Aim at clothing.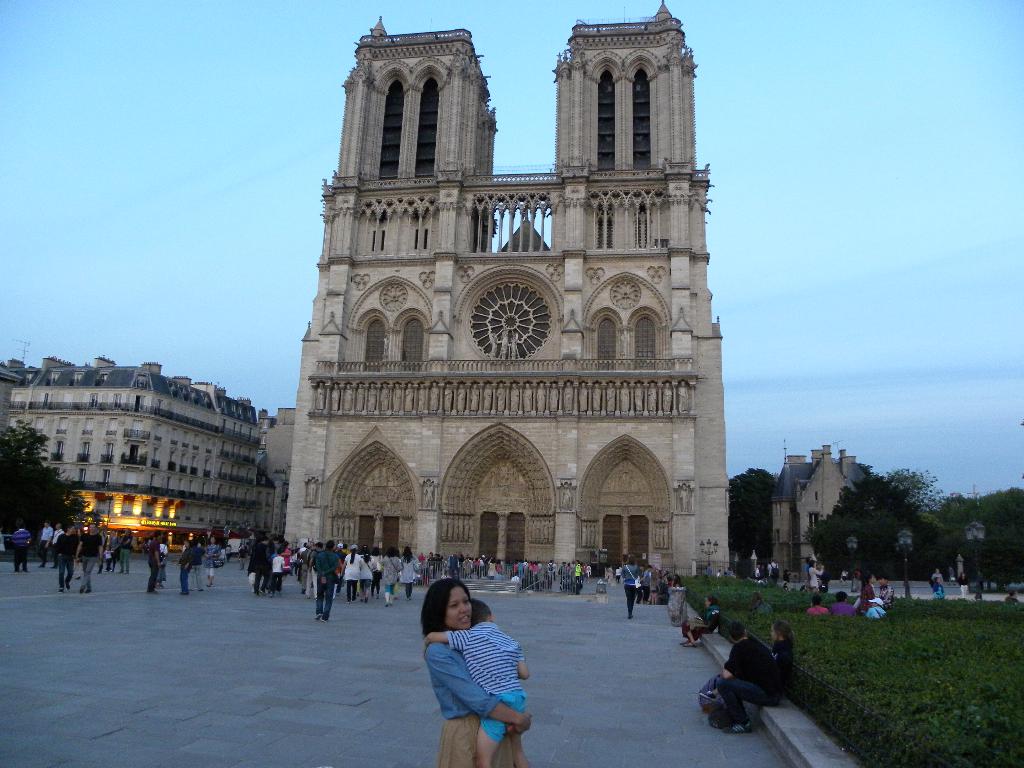
Aimed at 840 573 847 584.
